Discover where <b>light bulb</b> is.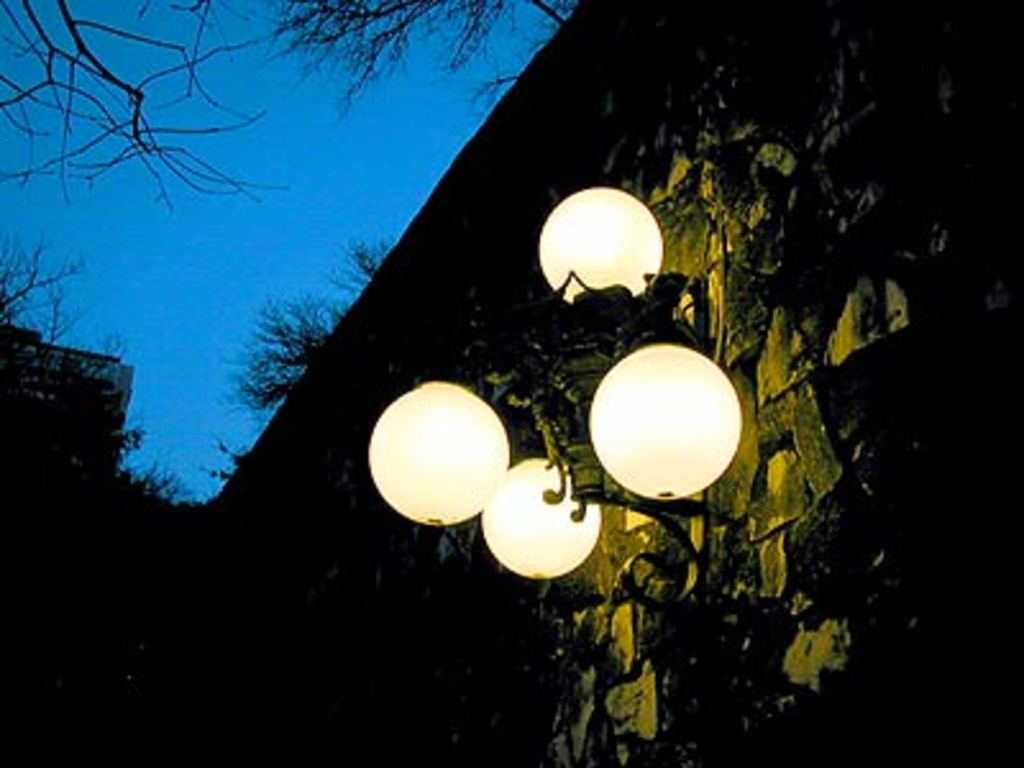
Discovered at <region>479, 458, 604, 579</region>.
